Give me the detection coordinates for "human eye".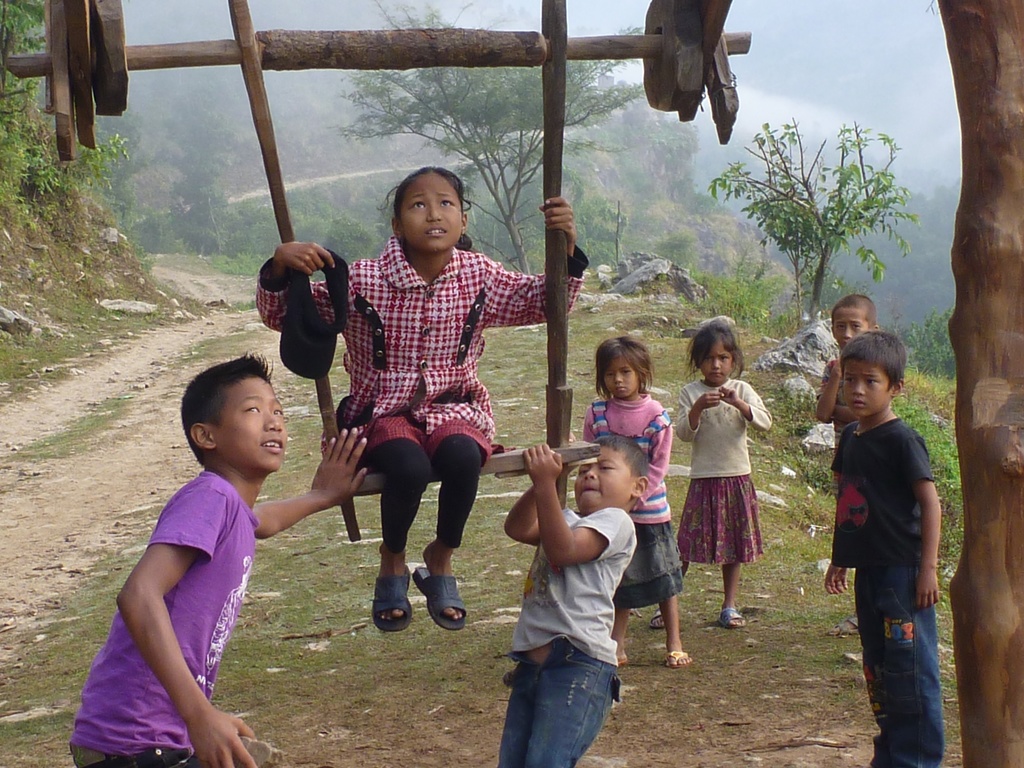
[575,466,588,475].
